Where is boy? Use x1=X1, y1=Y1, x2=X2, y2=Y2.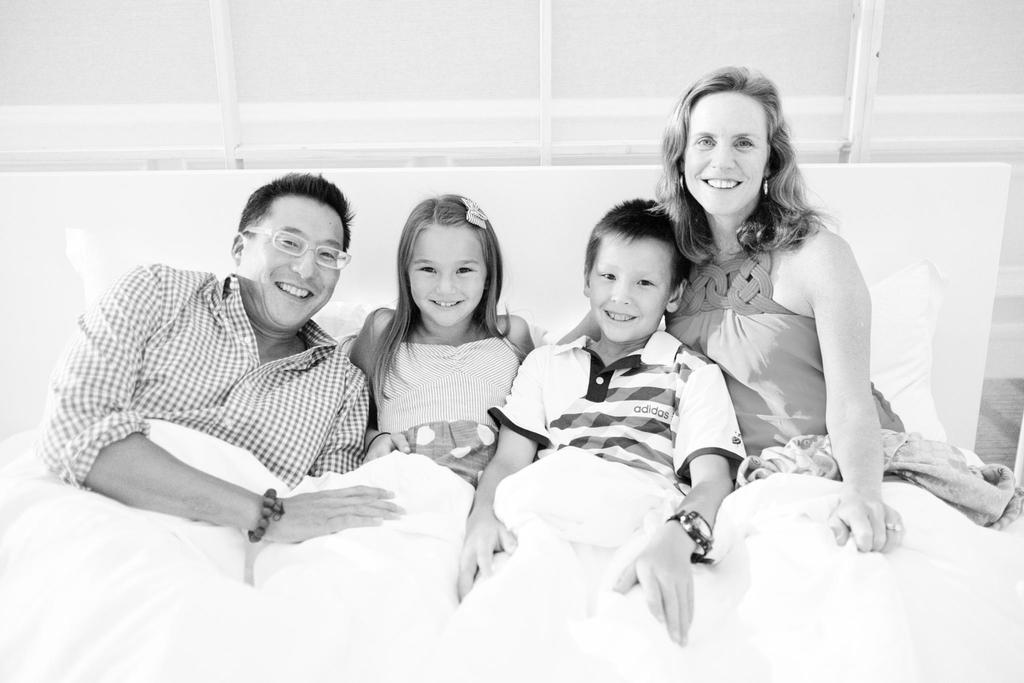
x1=466, y1=193, x2=764, y2=652.
